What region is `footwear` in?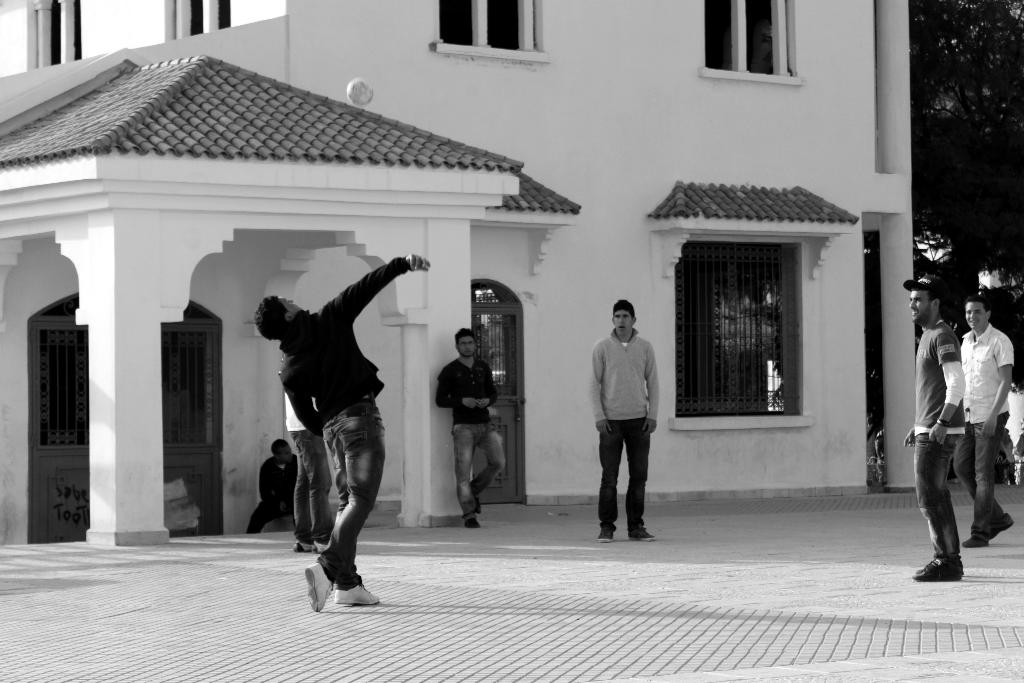
region(918, 548, 959, 582).
